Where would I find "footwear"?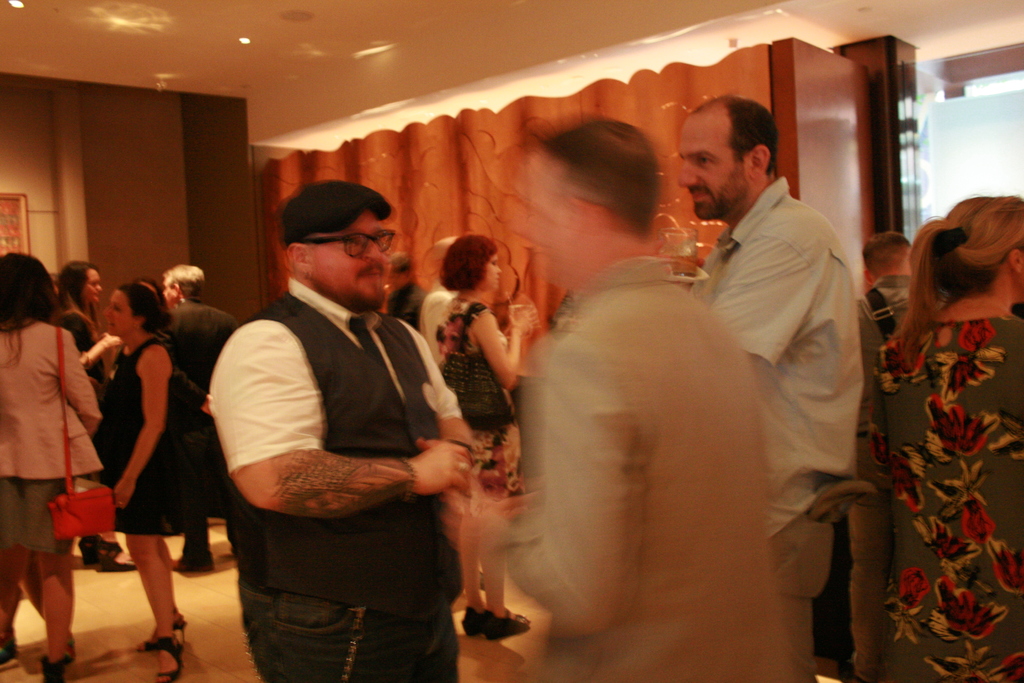
At (158, 636, 187, 682).
